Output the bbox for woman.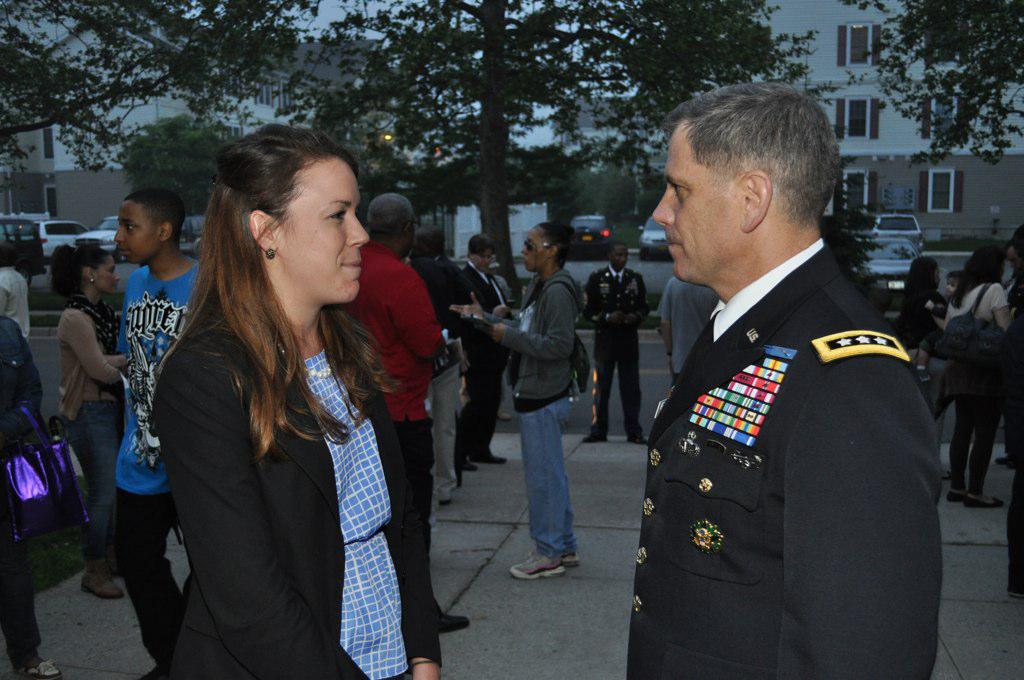
box(60, 243, 126, 595).
